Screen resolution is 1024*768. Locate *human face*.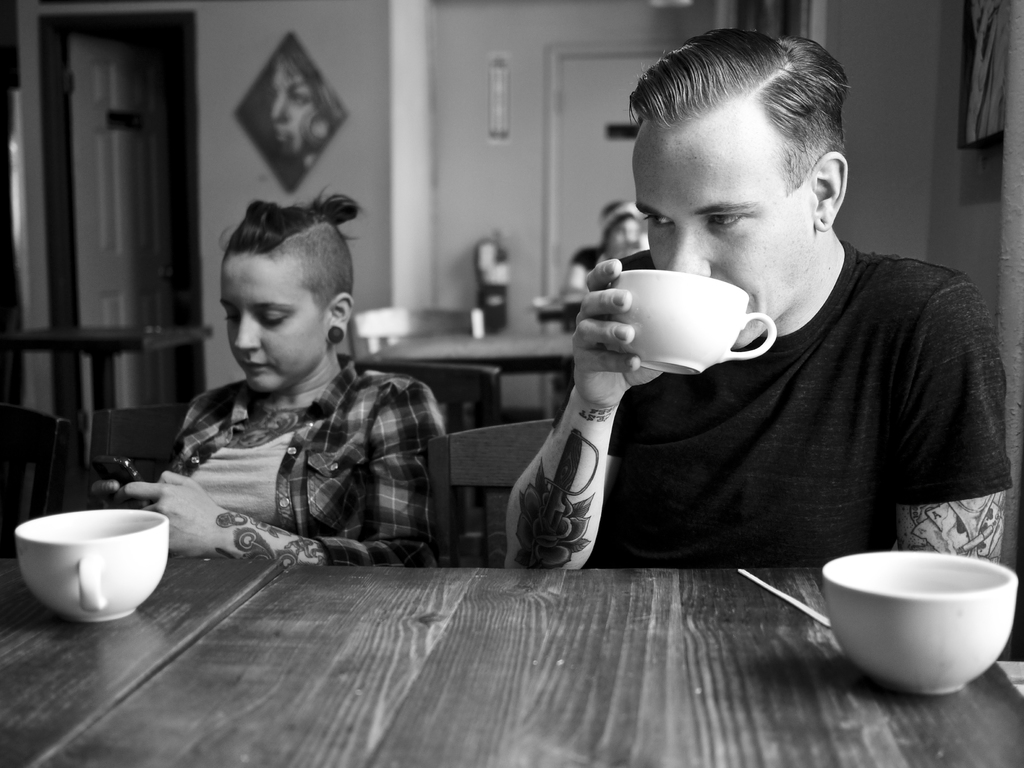
[left=630, top=122, right=815, bottom=347].
